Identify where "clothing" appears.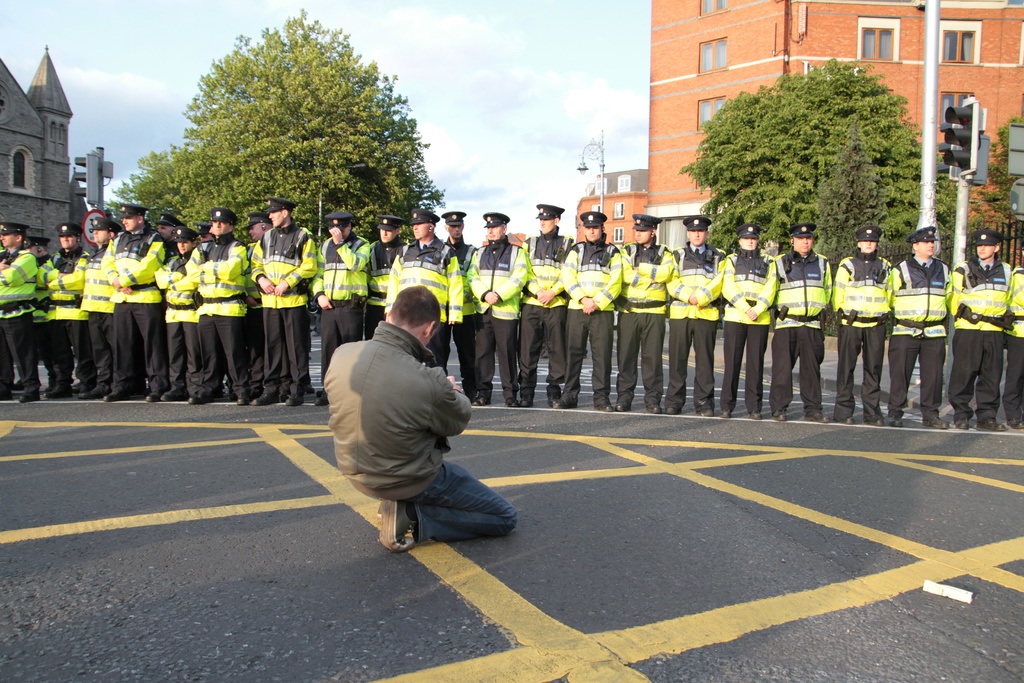
Appears at Rect(31, 252, 61, 373).
